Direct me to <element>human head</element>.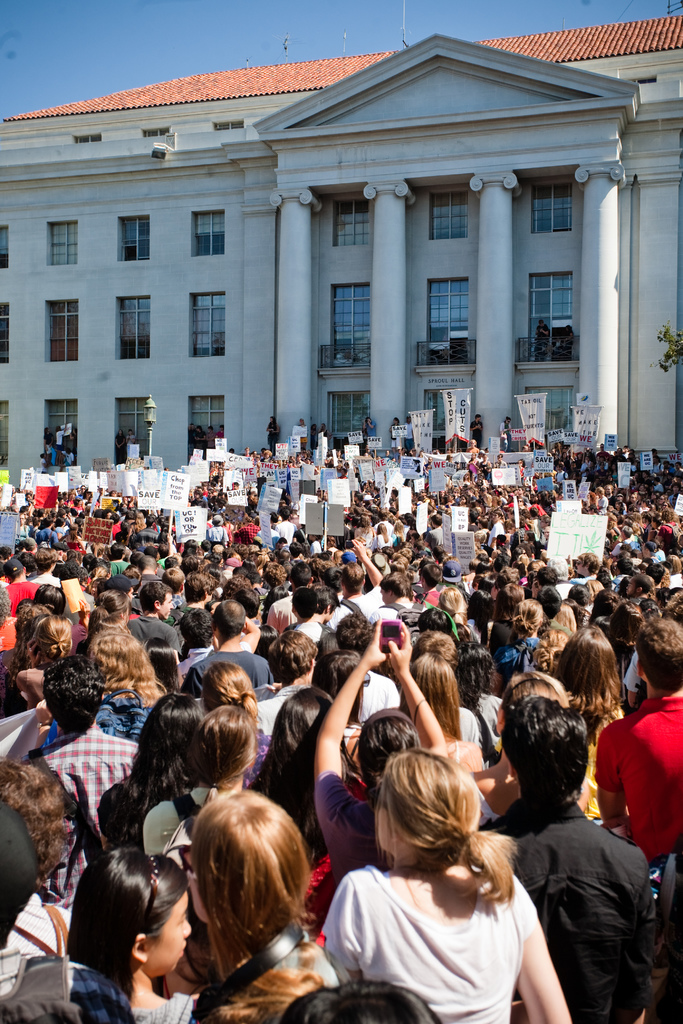
Direction: select_region(414, 606, 454, 634).
